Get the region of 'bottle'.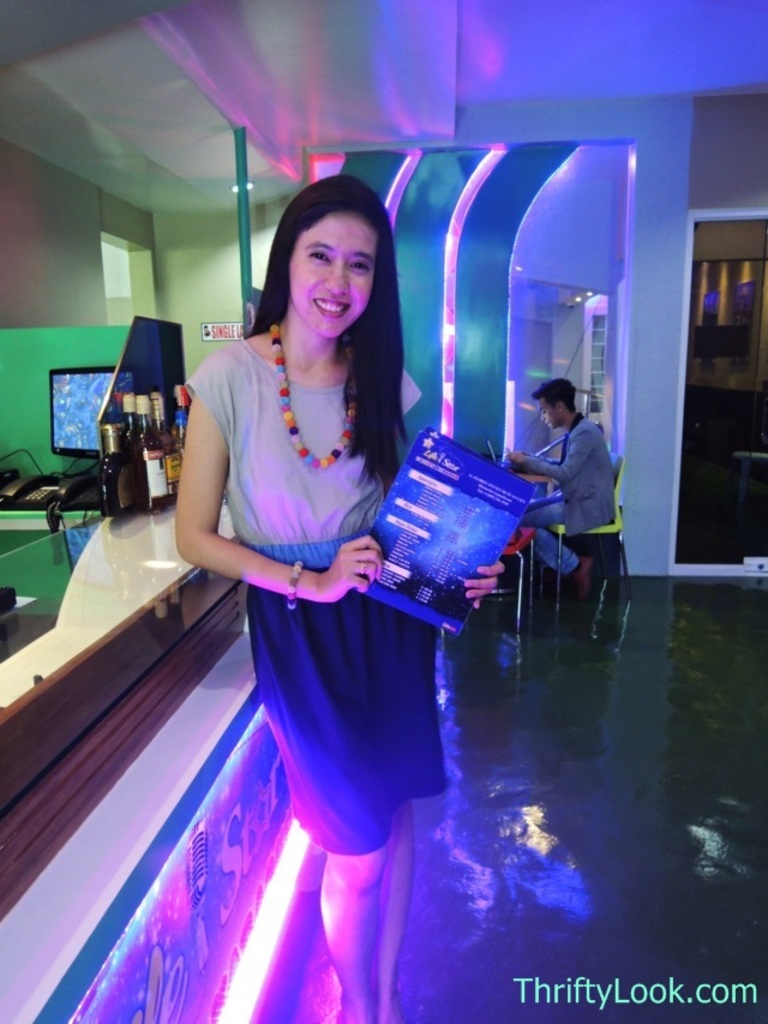
locate(180, 381, 194, 429).
